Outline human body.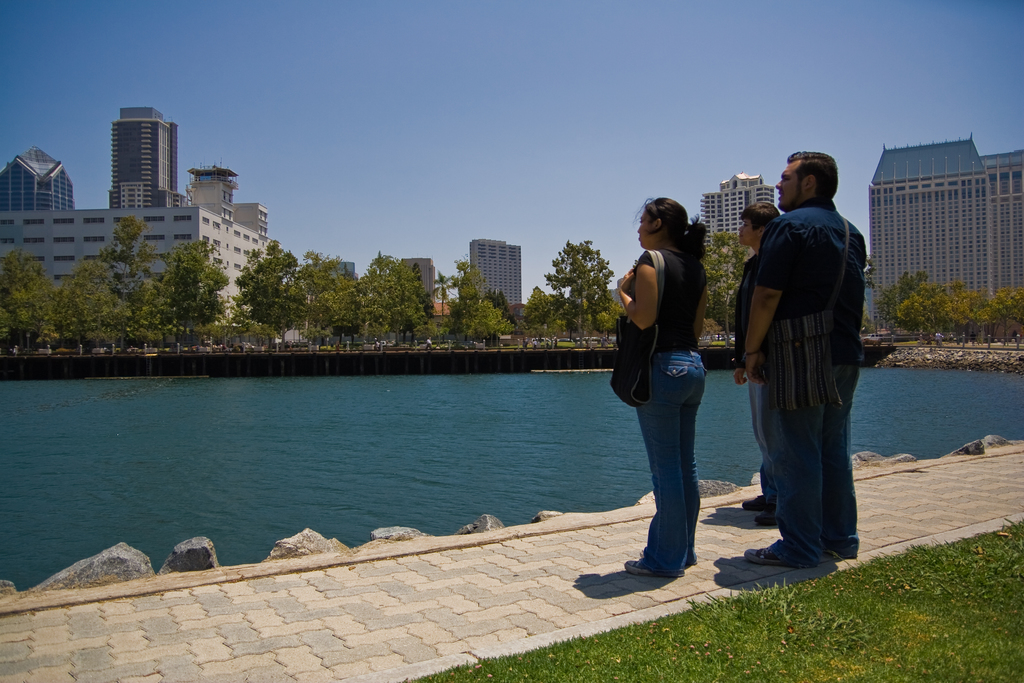
Outline: {"left": 748, "top": 142, "right": 871, "bottom": 569}.
